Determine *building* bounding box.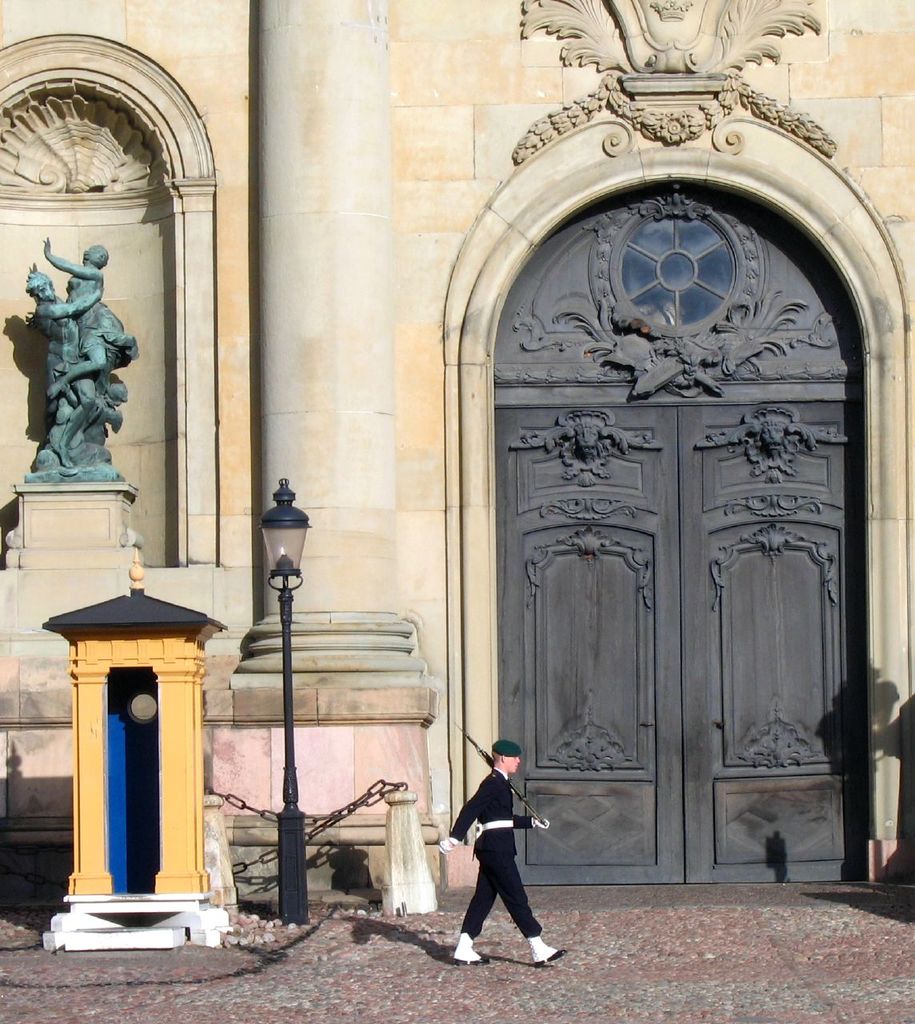
Determined: (x1=7, y1=0, x2=914, y2=915).
